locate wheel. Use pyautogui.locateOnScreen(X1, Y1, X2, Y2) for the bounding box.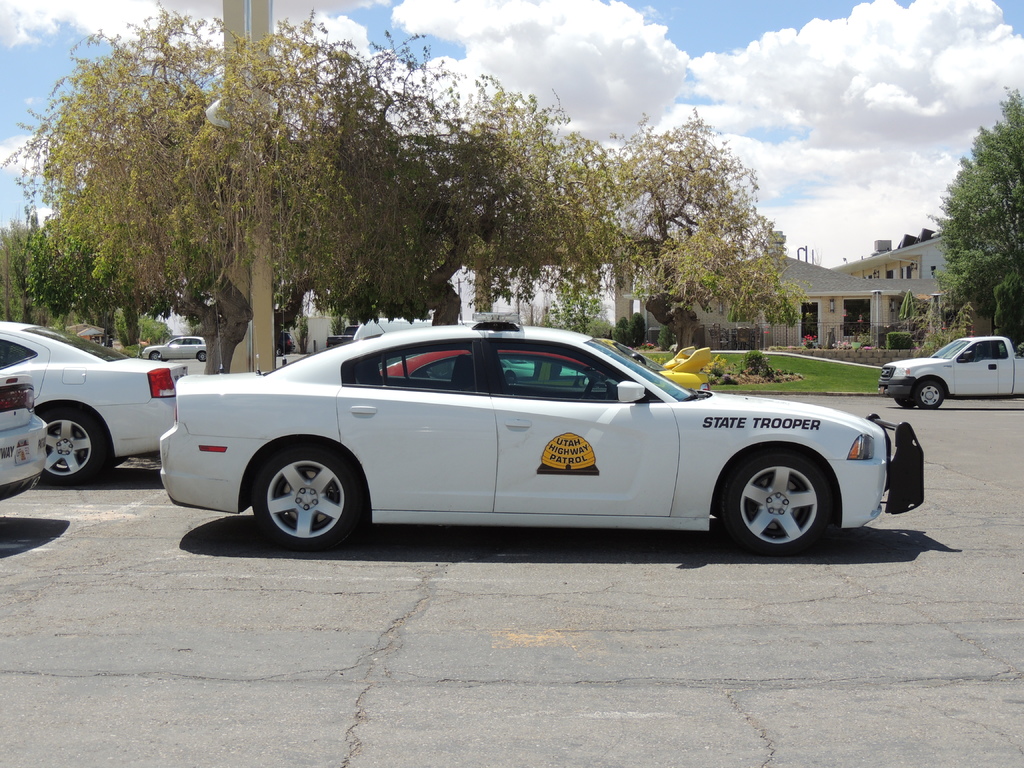
pyautogui.locateOnScreen(158, 356, 168, 361).
